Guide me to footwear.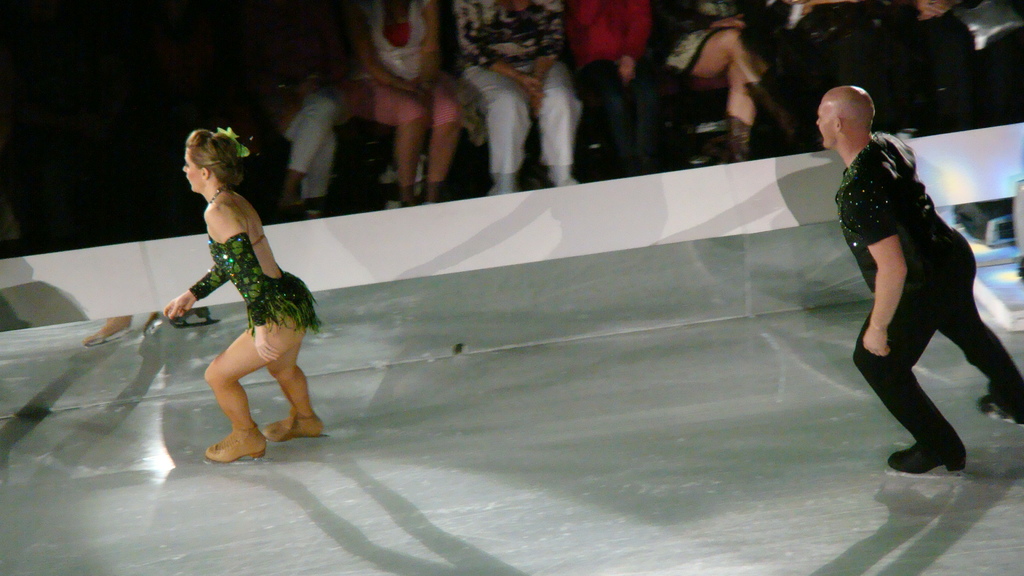
Guidance: (x1=973, y1=395, x2=1023, y2=432).
